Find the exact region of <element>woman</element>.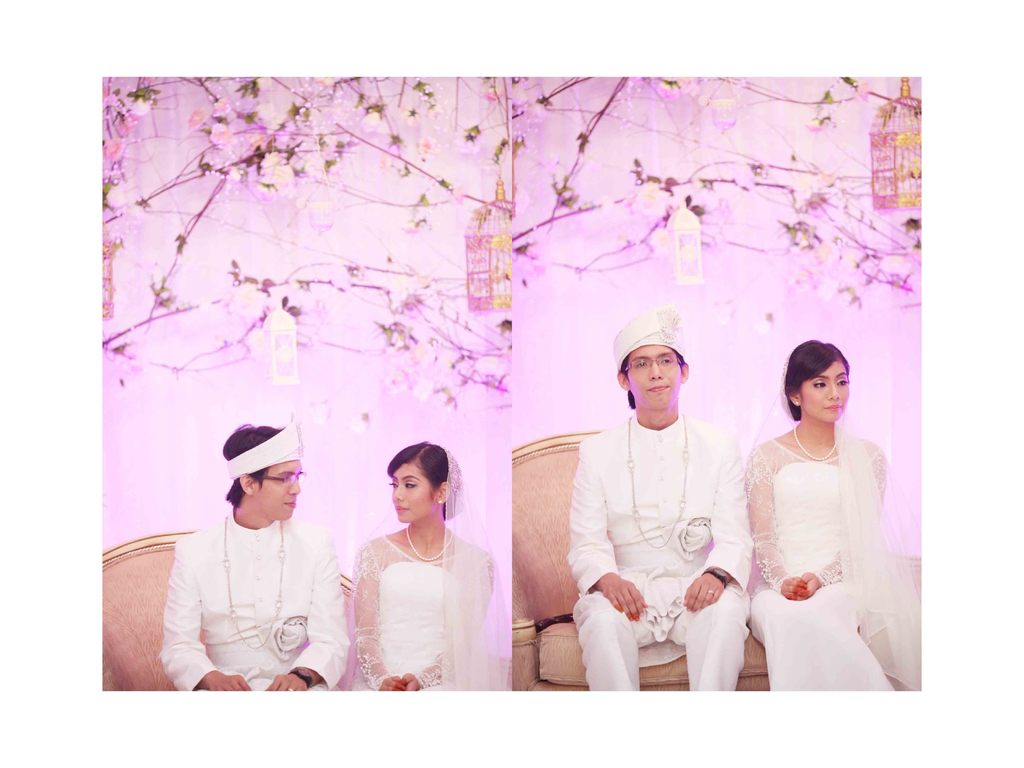
Exact region: pyautogui.locateOnScreen(332, 442, 502, 687).
